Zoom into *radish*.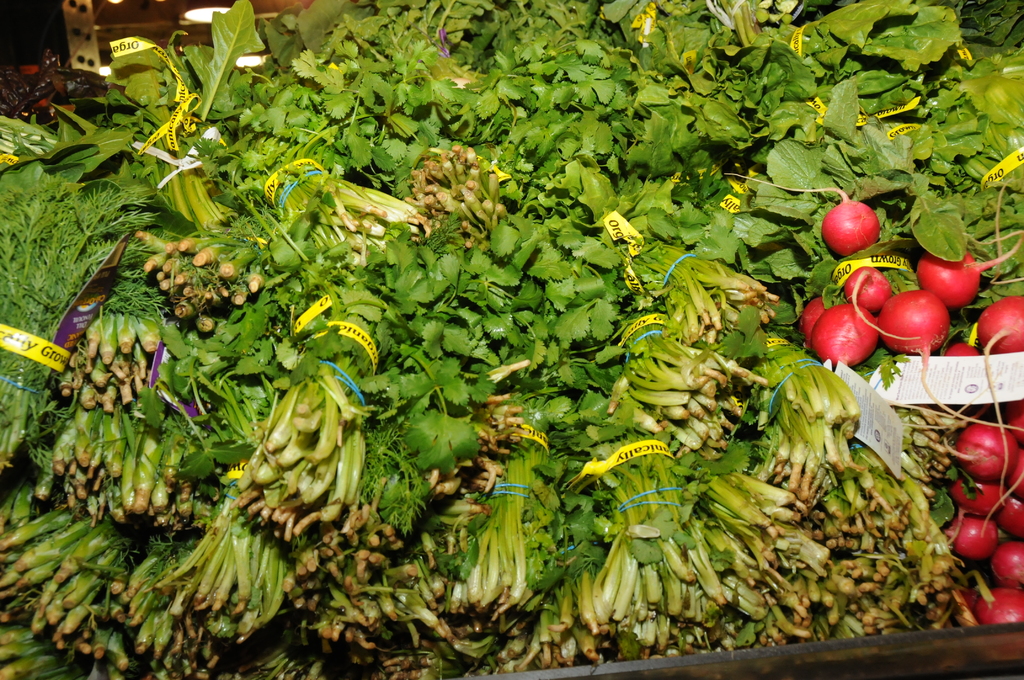
Zoom target: 800,287,840,346.
